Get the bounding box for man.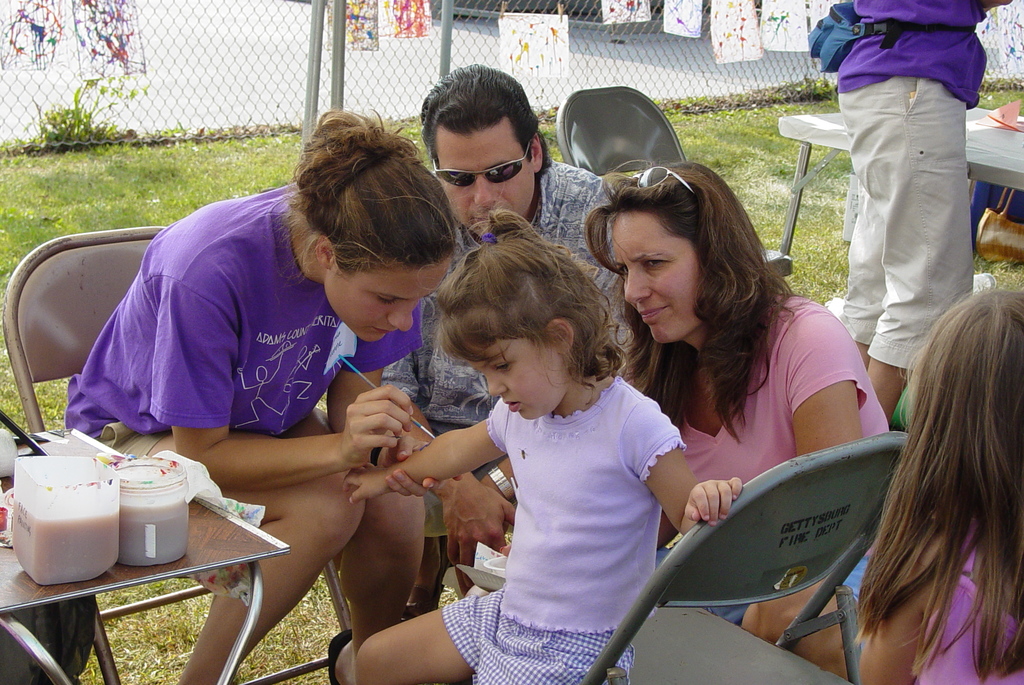
select_region(382, 60, 643, 624).
